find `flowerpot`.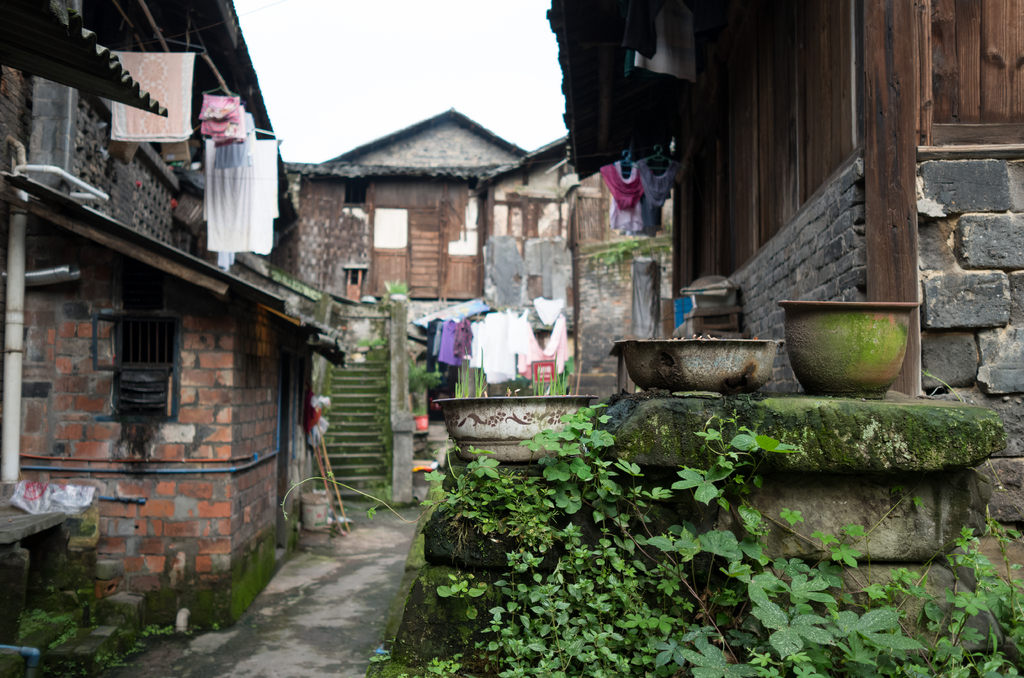
[left=605, top=340, right=781, bottom=394].
